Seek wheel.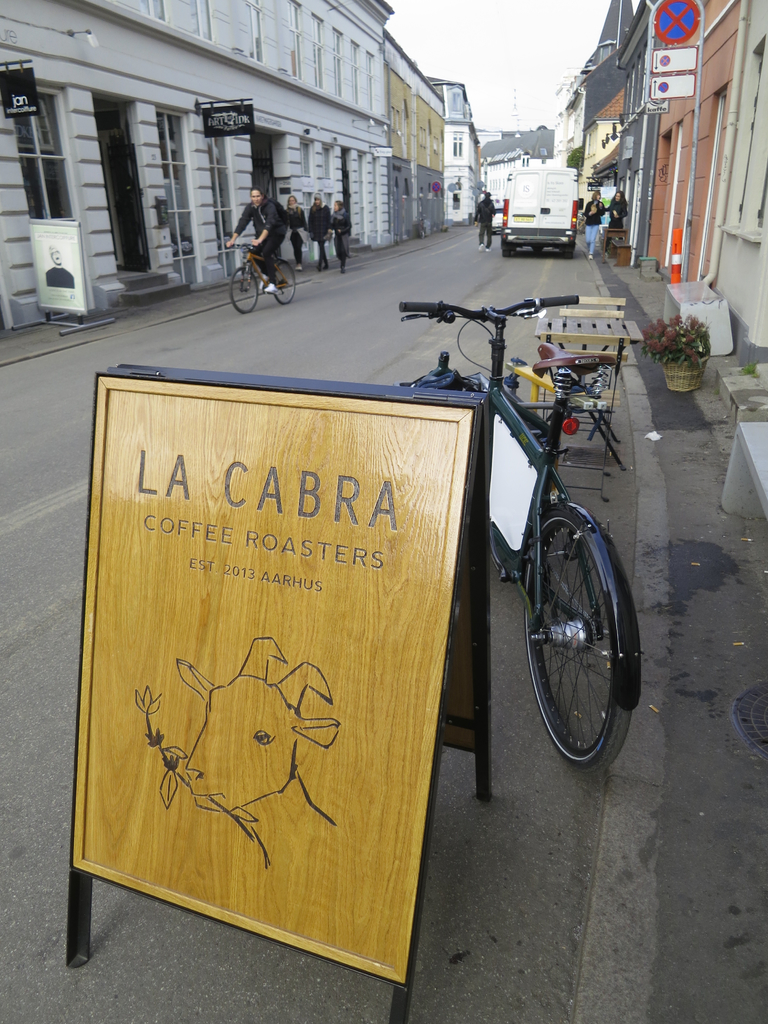
detection(538, 248, 545, 255).
